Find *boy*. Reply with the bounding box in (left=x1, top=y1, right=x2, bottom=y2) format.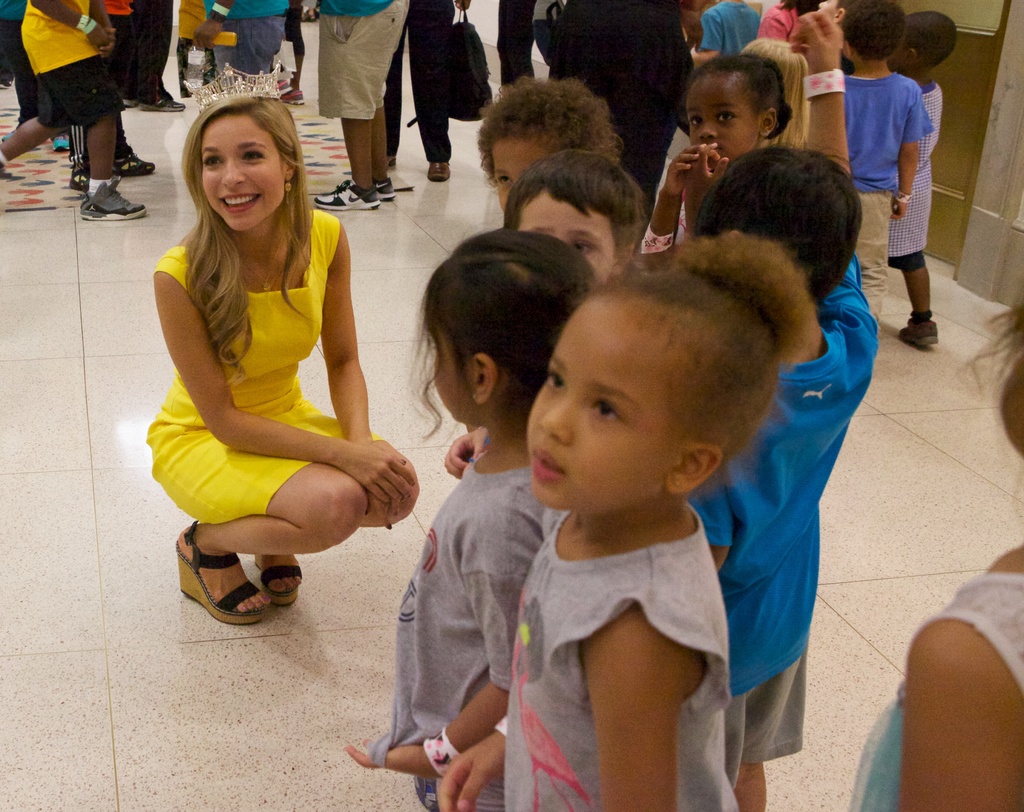
(left=682, top=150, right=877, bottom=811).
